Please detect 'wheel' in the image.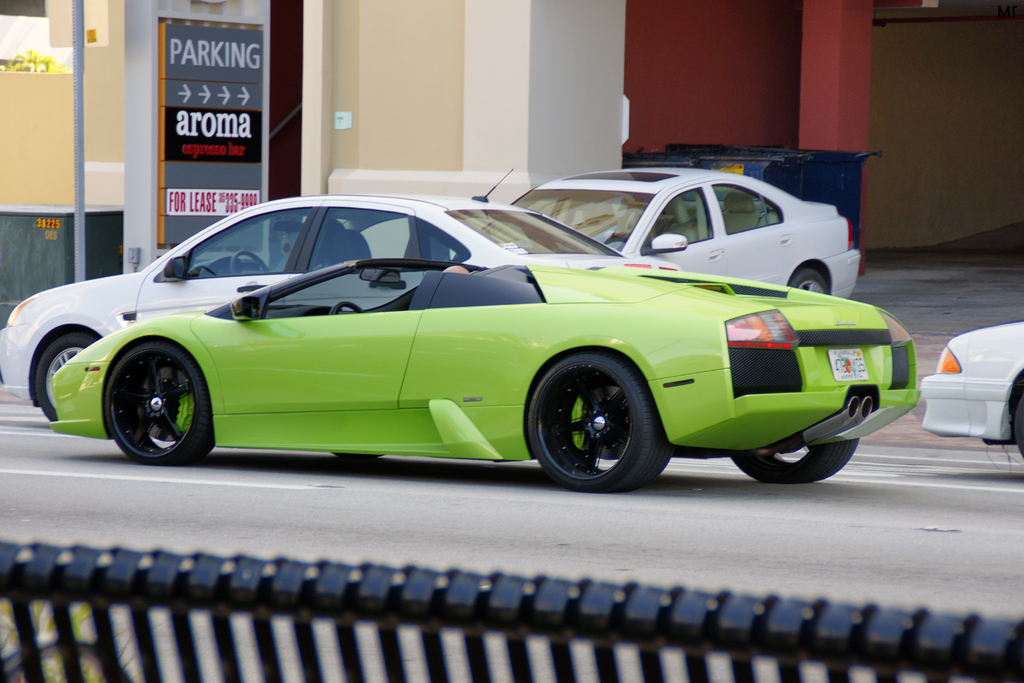
<region>230, 252, 271, 278</region>.
